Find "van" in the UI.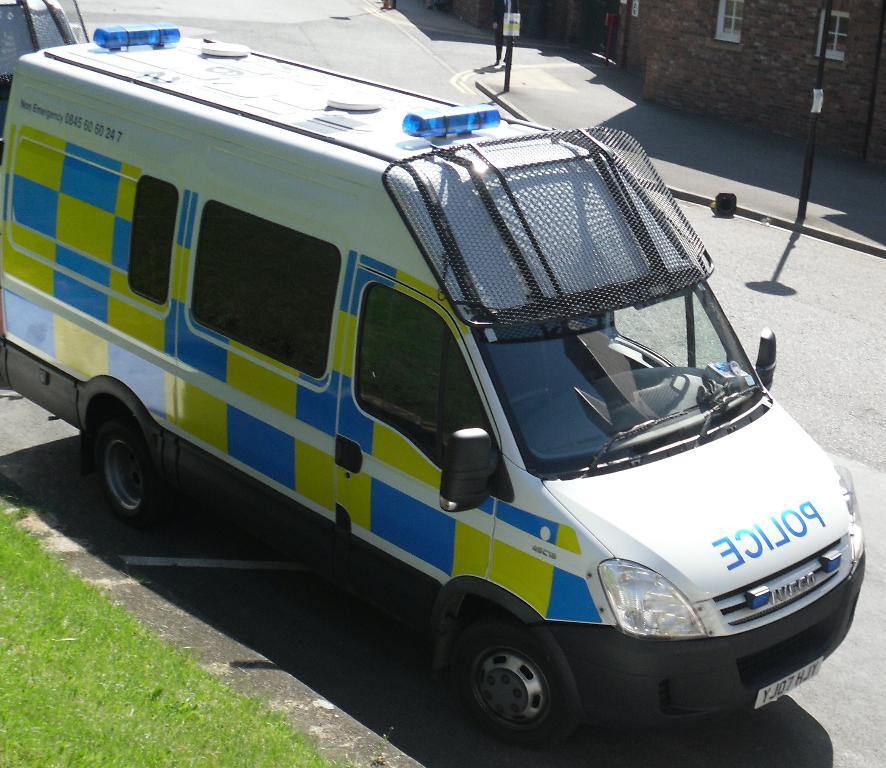
UI element at {"x1": 0, "y1": 23, "x2": 867, "y2": 755}.
